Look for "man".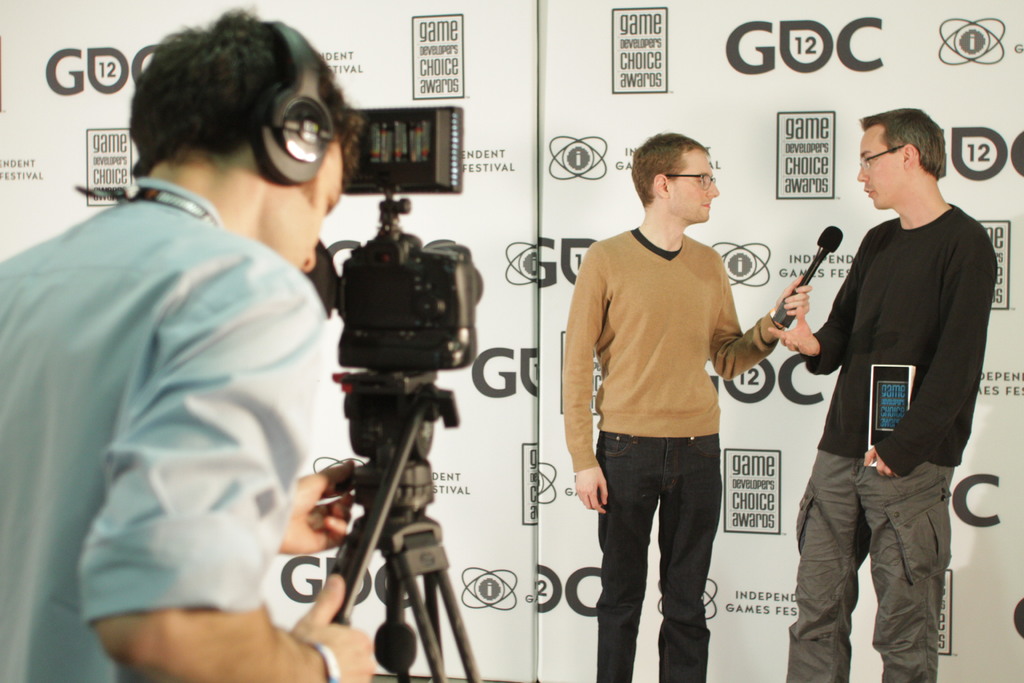
Found: [x1=556, y1=128, x2=813, y2=682].
